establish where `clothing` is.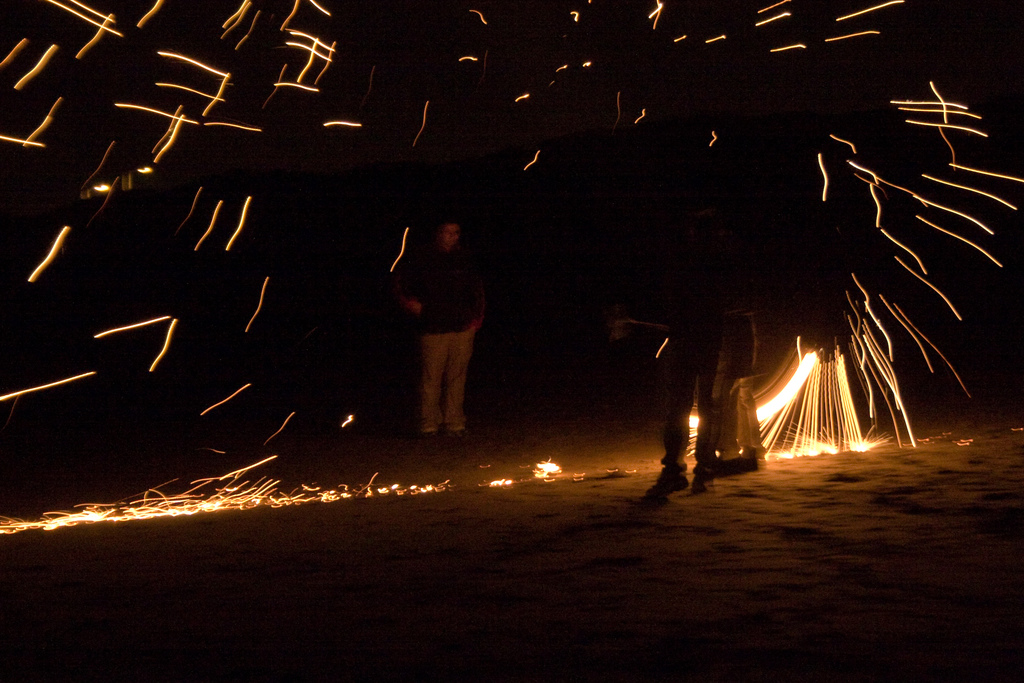
Established at [662, 265, 755, 486].
